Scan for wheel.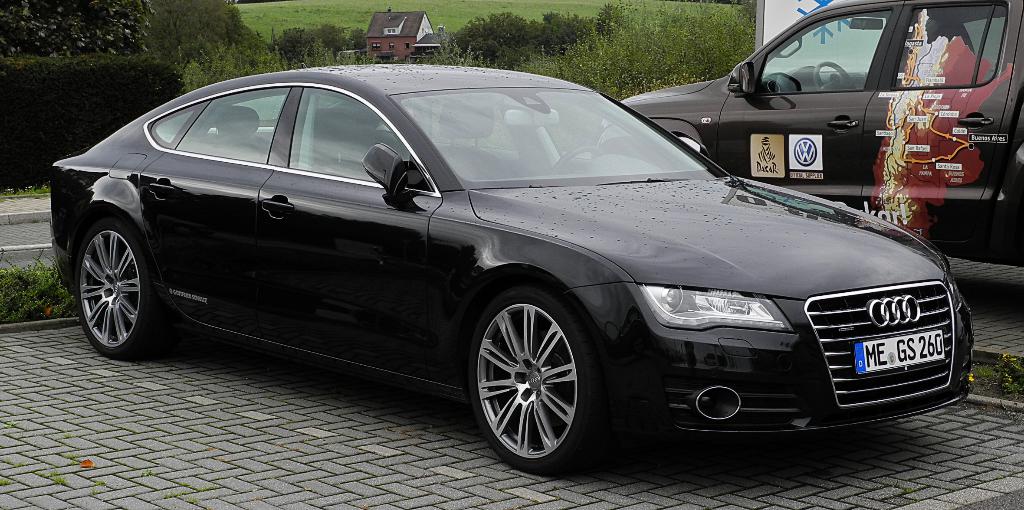
Scan result: (467,278,598,463).
